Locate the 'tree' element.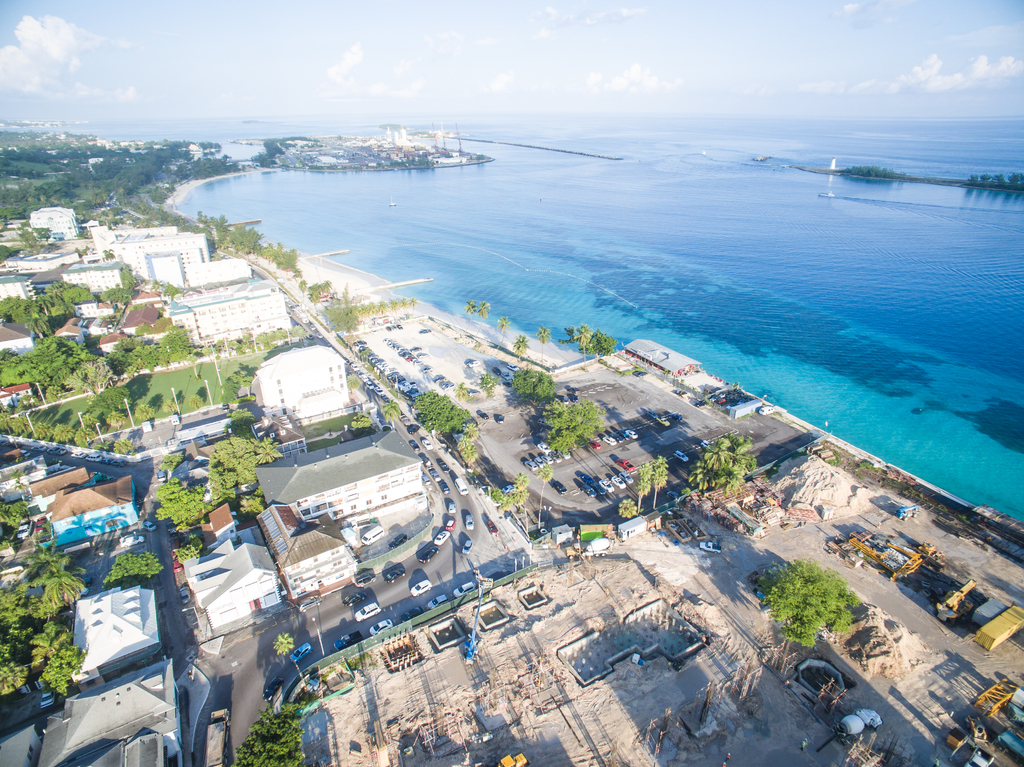
Element bbox: <region>152, 484, 221, 523</region>.
